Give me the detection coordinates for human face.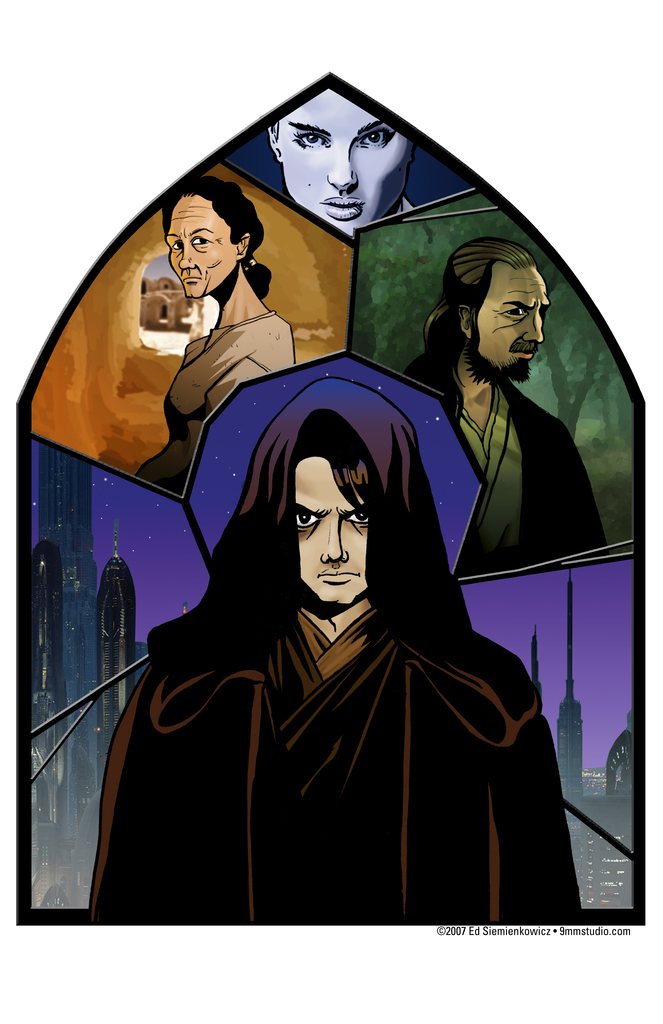
rect(299, 451, 372, 605).
